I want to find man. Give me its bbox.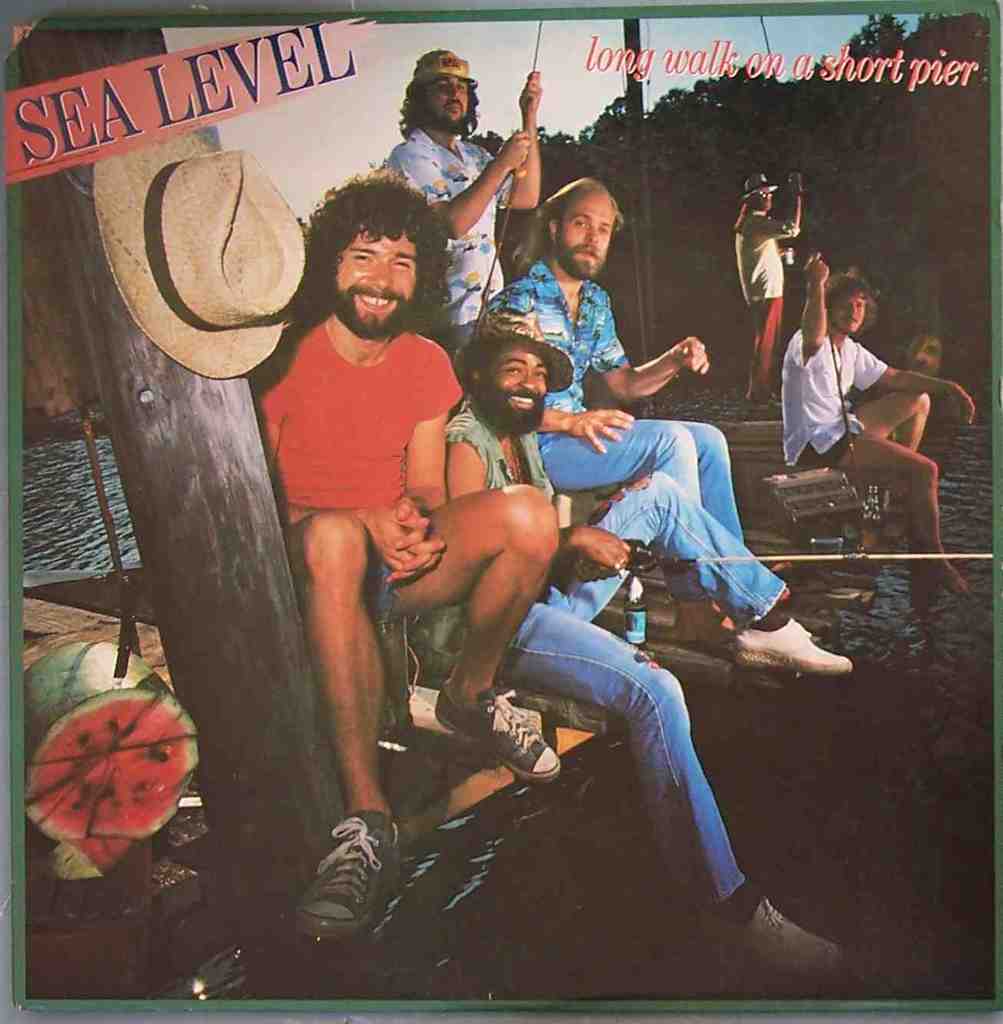
select_region(731, 173, 803, 410).
